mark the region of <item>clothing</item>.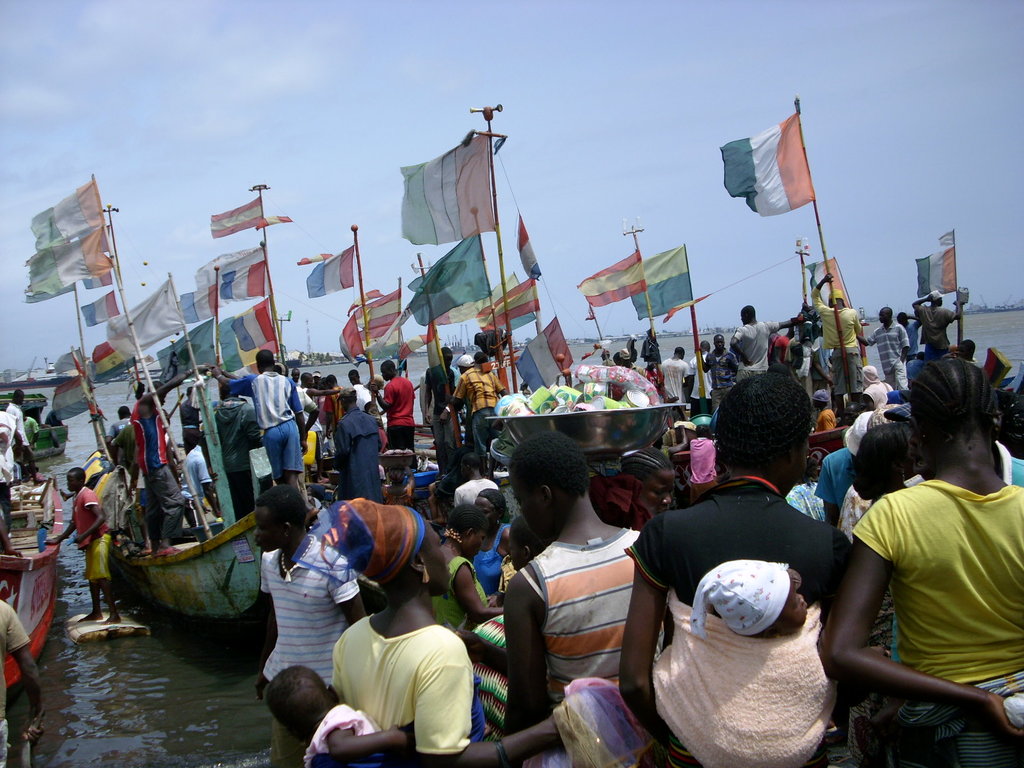
Region: 425/559/484/631.
